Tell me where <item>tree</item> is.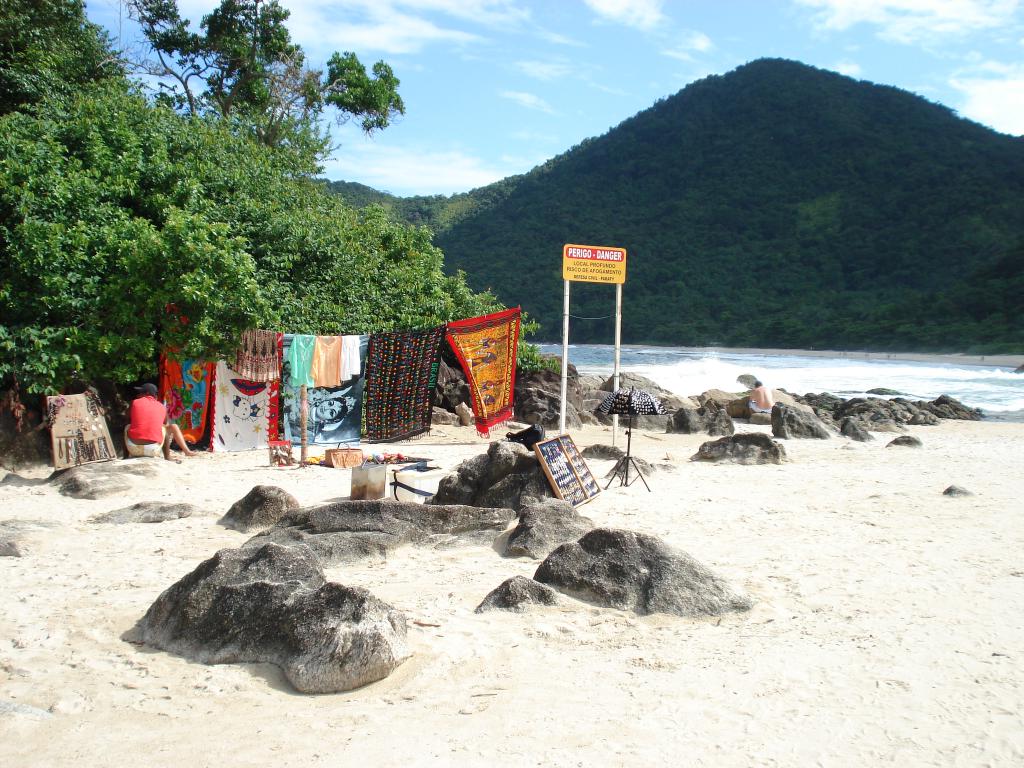
<item>tree</item> is at <box>0,0,132,138</box>.
